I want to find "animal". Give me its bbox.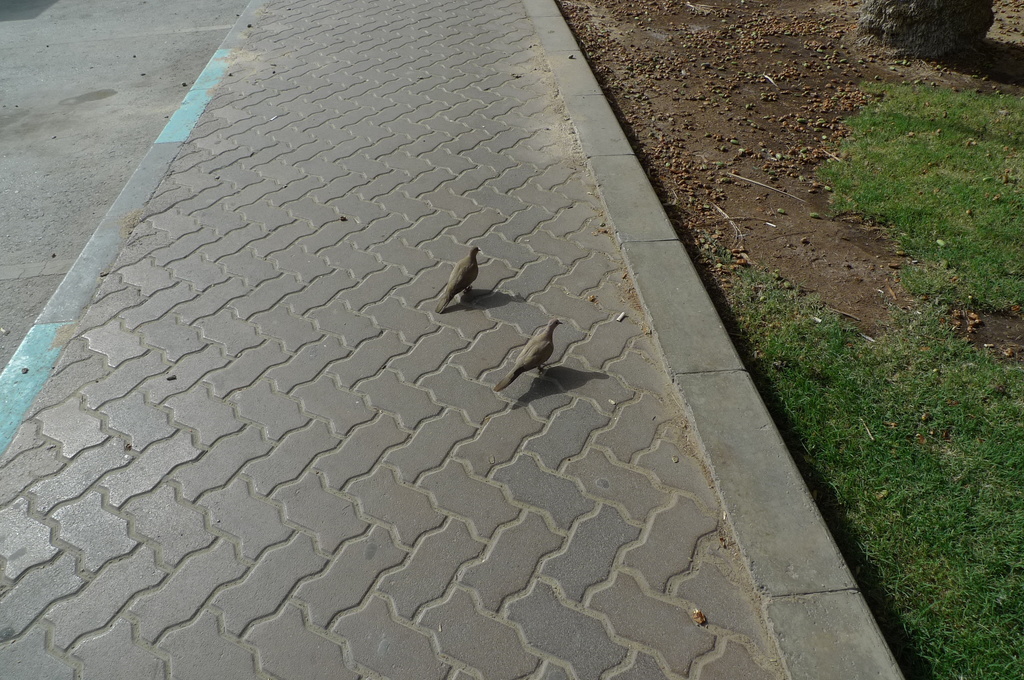
pyautogui.locateOnScreen(493, 316, 561, 393).
